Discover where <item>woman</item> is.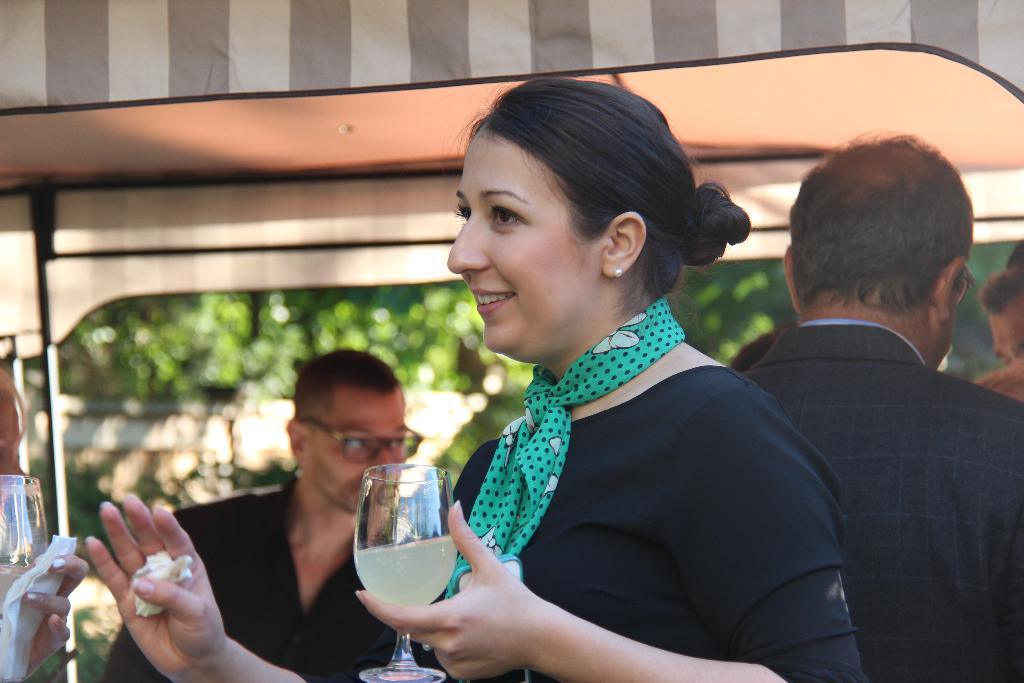
Discovered at (185, 150, 744, 682).
